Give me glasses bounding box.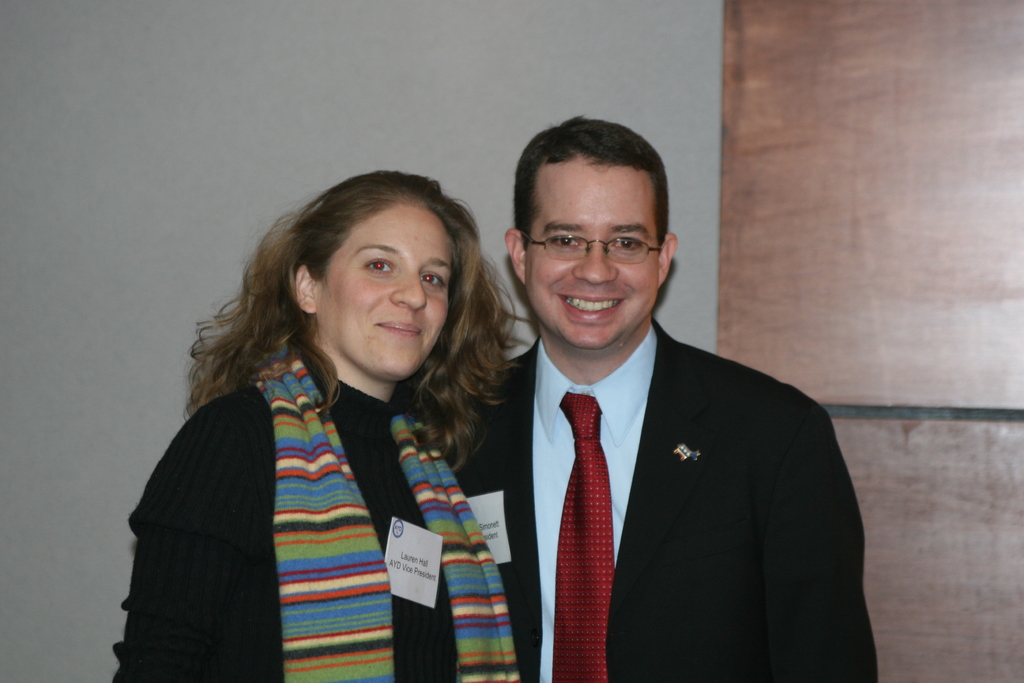
(518,220,674,267).
